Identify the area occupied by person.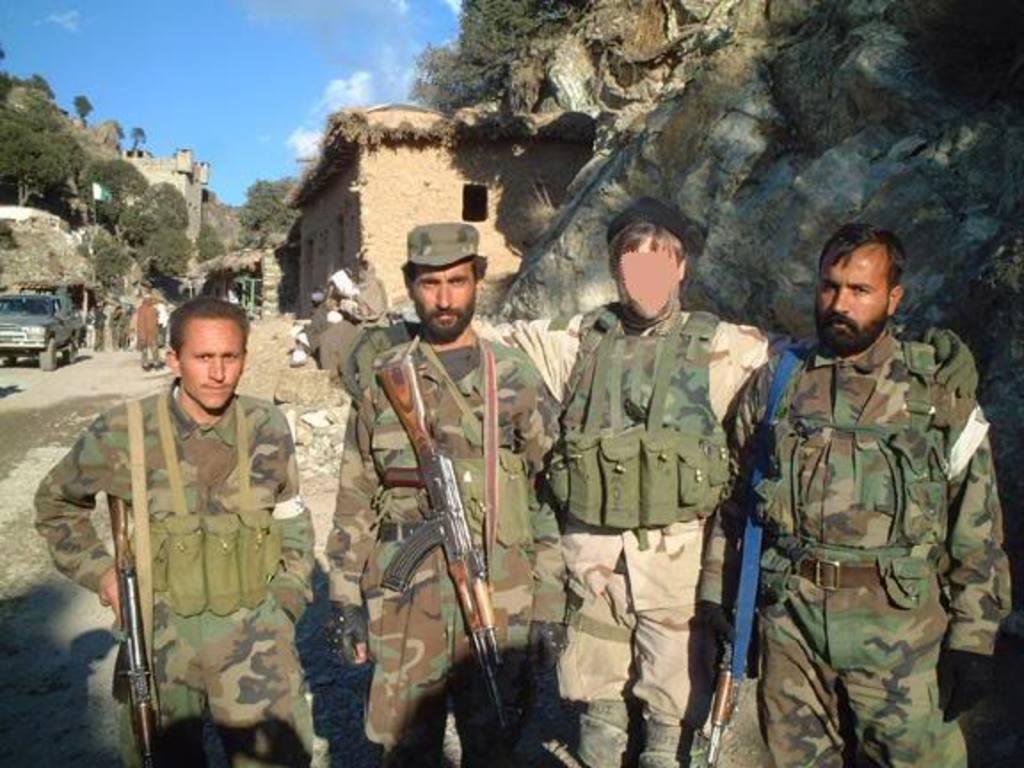
Area: [738,226,981,767].
